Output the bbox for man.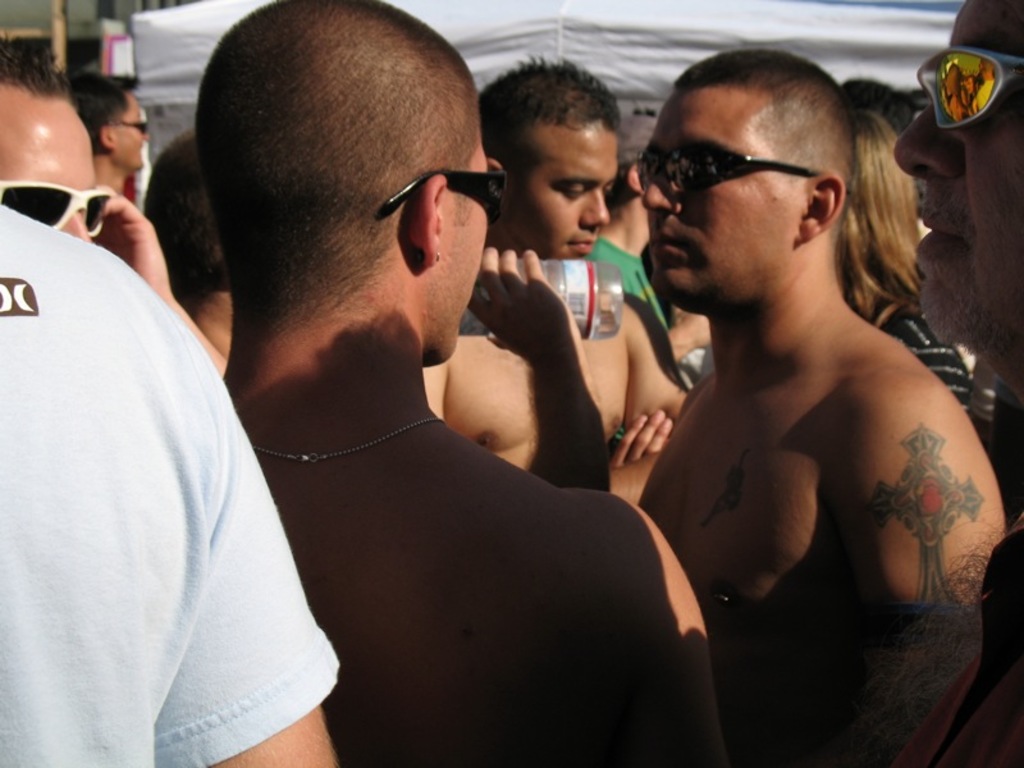
<box>419,40,687,462</box>.
